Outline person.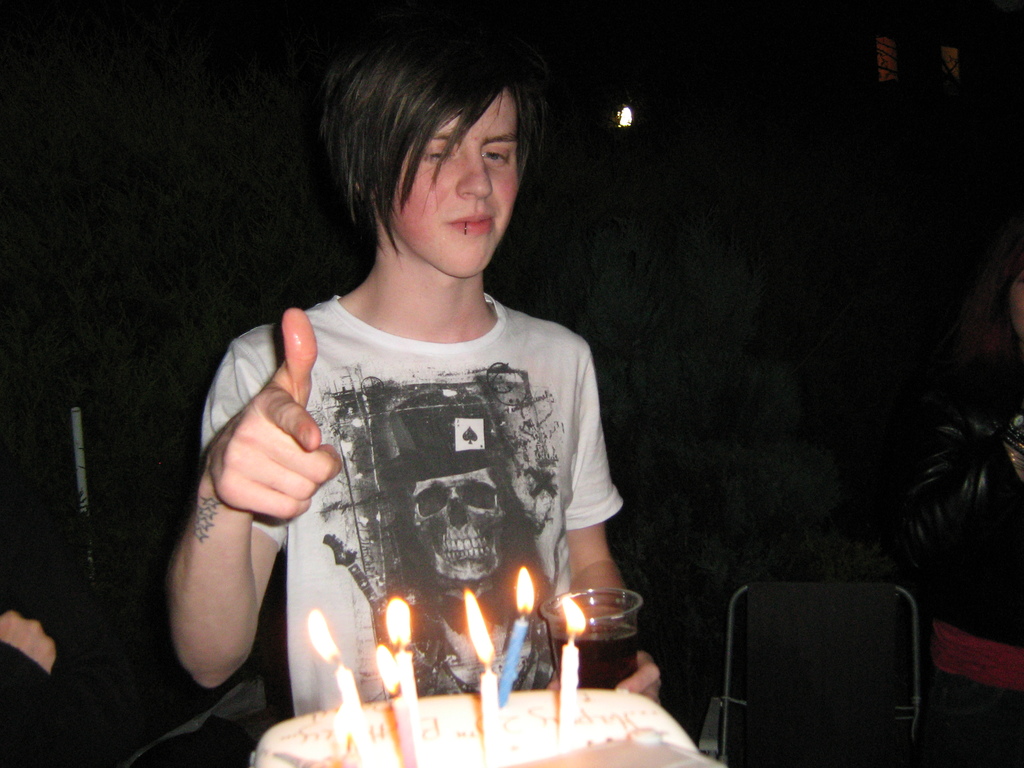
Outline: BBox(0, 607, 72, 767).
